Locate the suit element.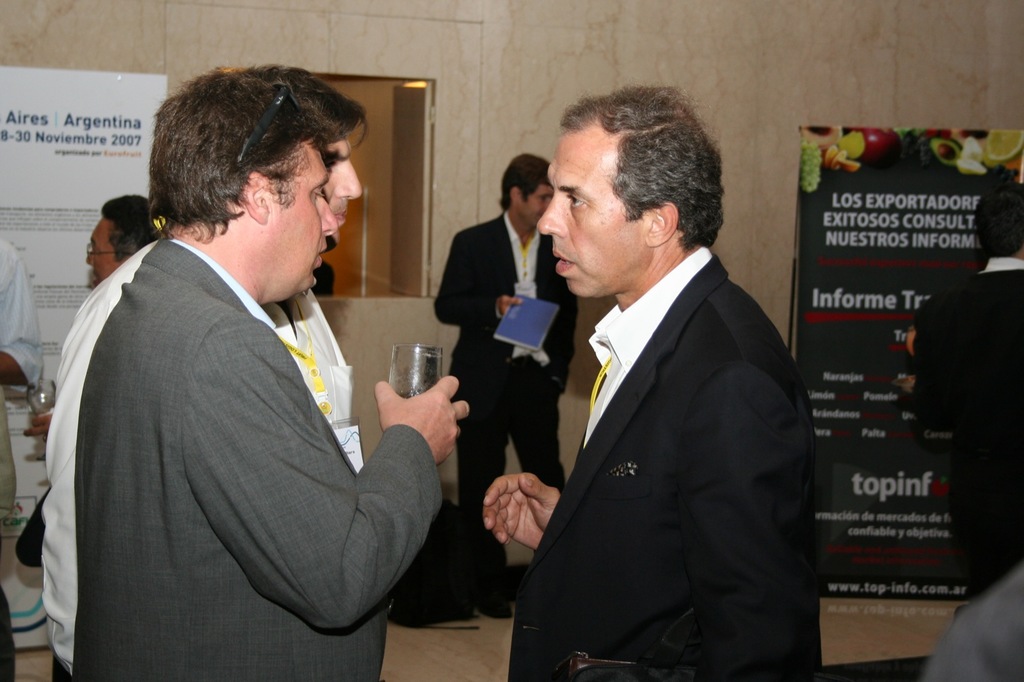
Element bbox: box=[67, 236, 440, 681].
